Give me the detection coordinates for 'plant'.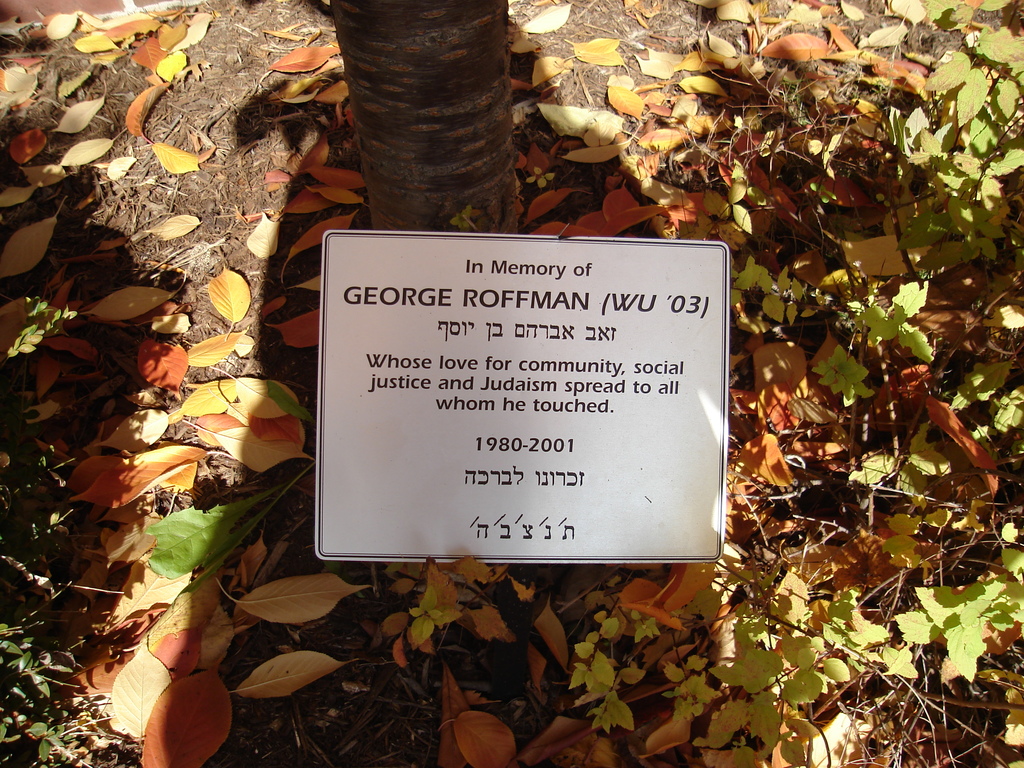
527 163 558 188.
